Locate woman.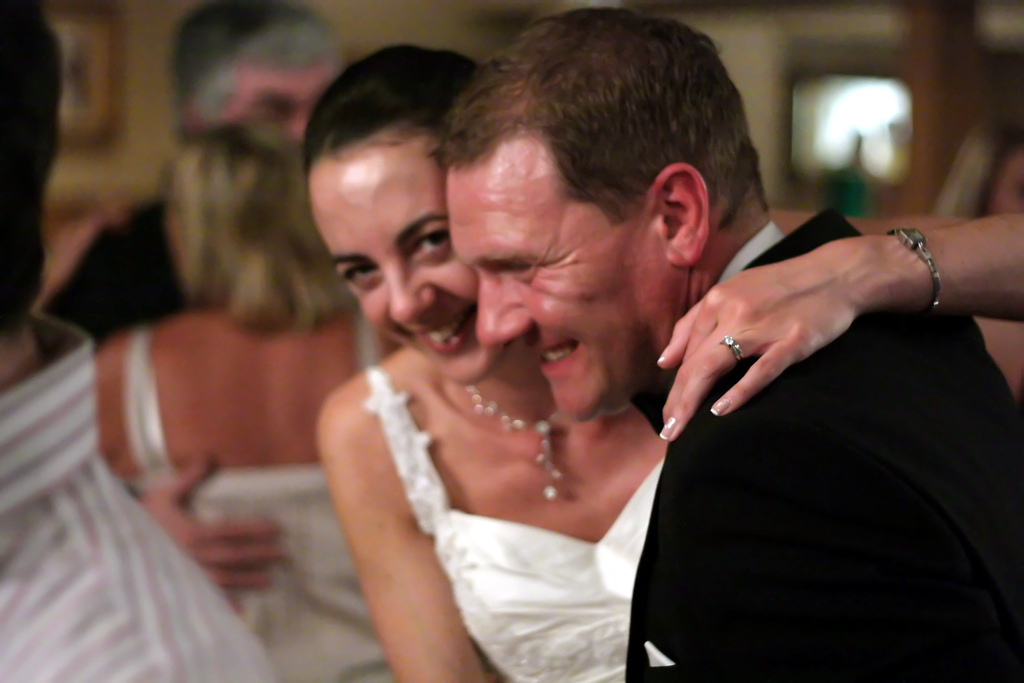
Bounding box: region(89, 135, 408, 682).
